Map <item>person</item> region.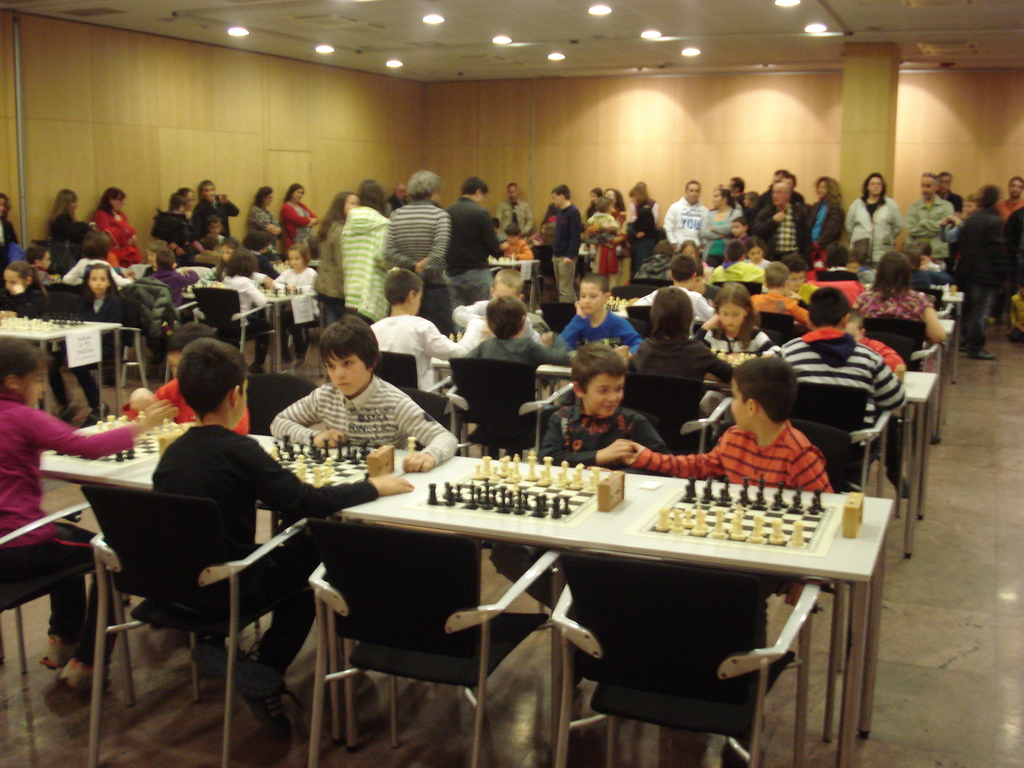
Mapped to detection(668, 239, 715, 300).
